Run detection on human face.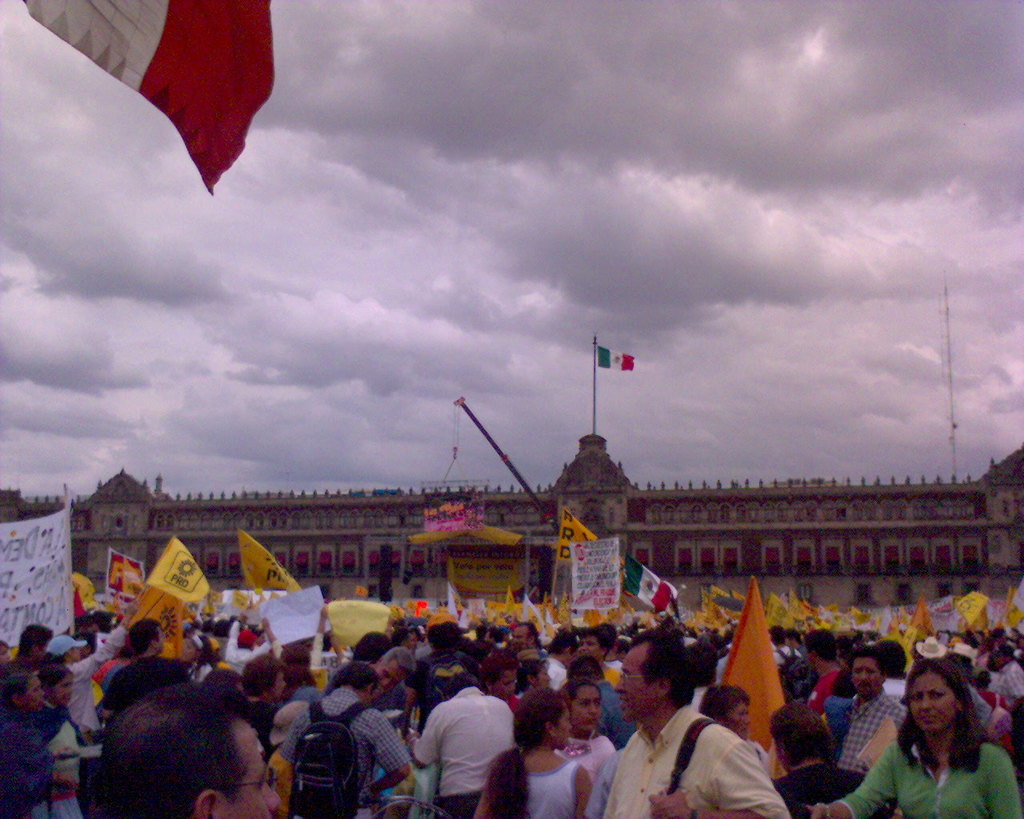
Result: bbox=[849, 658, 880, 701].
